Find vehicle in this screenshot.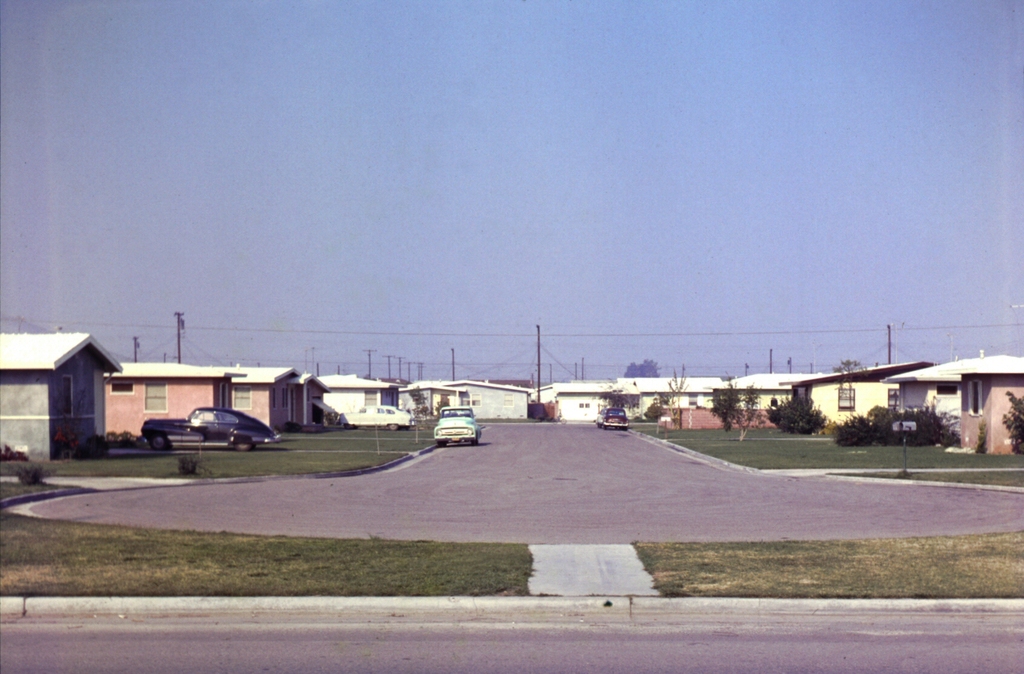
The bounding box for vehicle is l=340, t=406, r=416, b=428.
